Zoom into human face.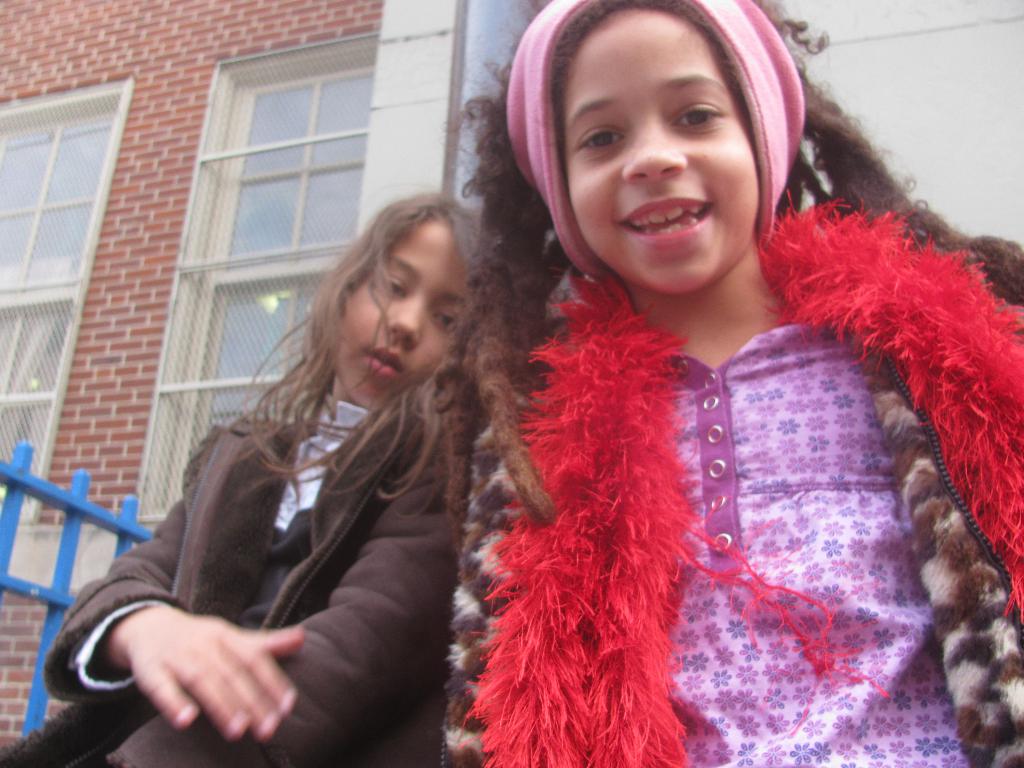
Zoom target: select_region(567, 7, 764, 291).
